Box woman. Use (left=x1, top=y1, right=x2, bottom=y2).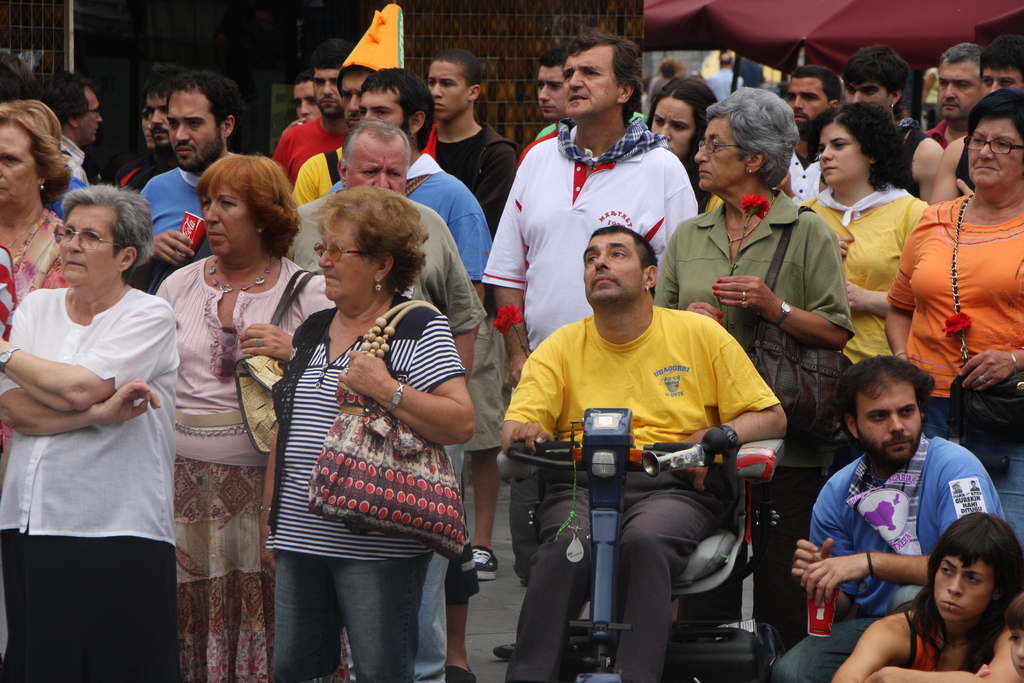
(left=646, top=76, right=712, bottom=213).
